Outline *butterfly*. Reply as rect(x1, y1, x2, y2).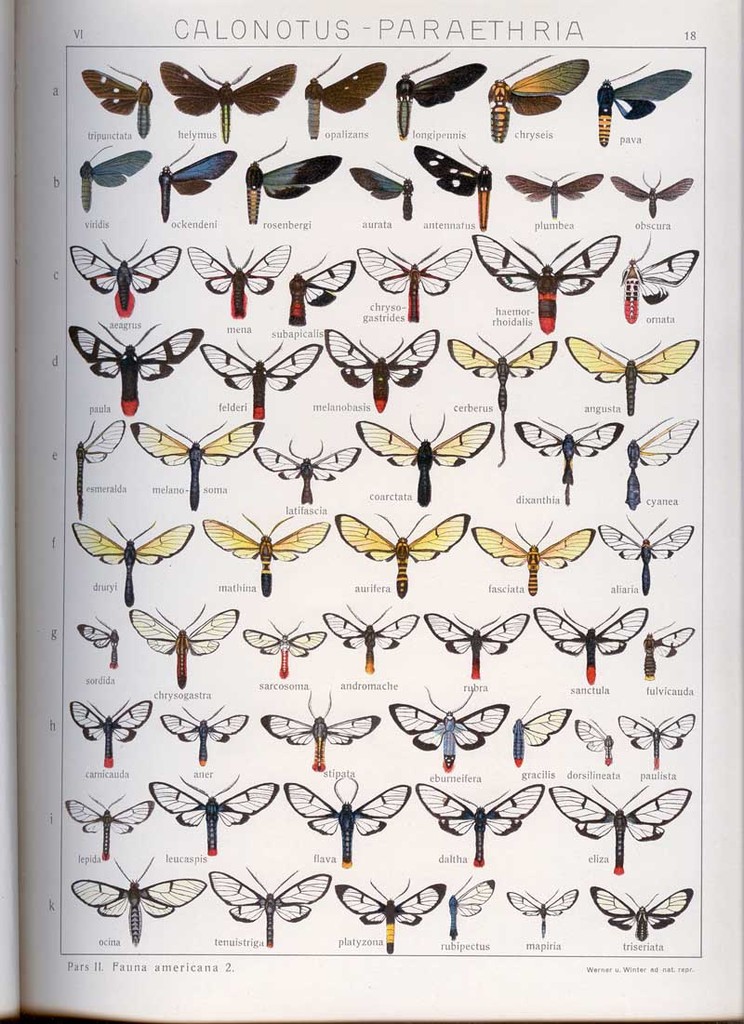
rect(525, 605, 648, 689).
